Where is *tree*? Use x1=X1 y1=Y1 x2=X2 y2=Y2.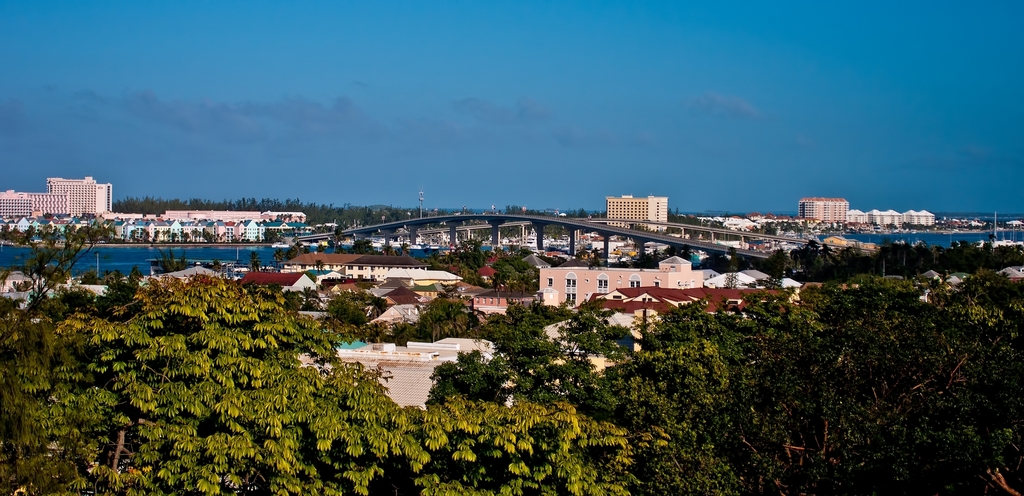
x1=330 y1=226 x2=353 y2=244.
